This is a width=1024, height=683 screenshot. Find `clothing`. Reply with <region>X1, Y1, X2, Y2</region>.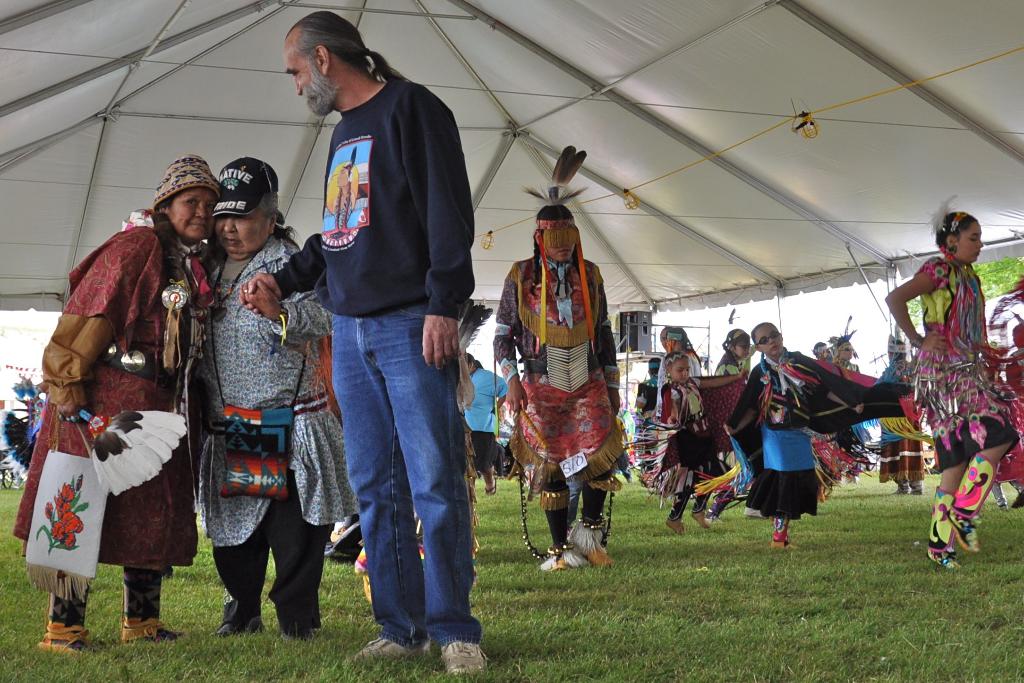
<region>634, 372, 659, 426</region>.
